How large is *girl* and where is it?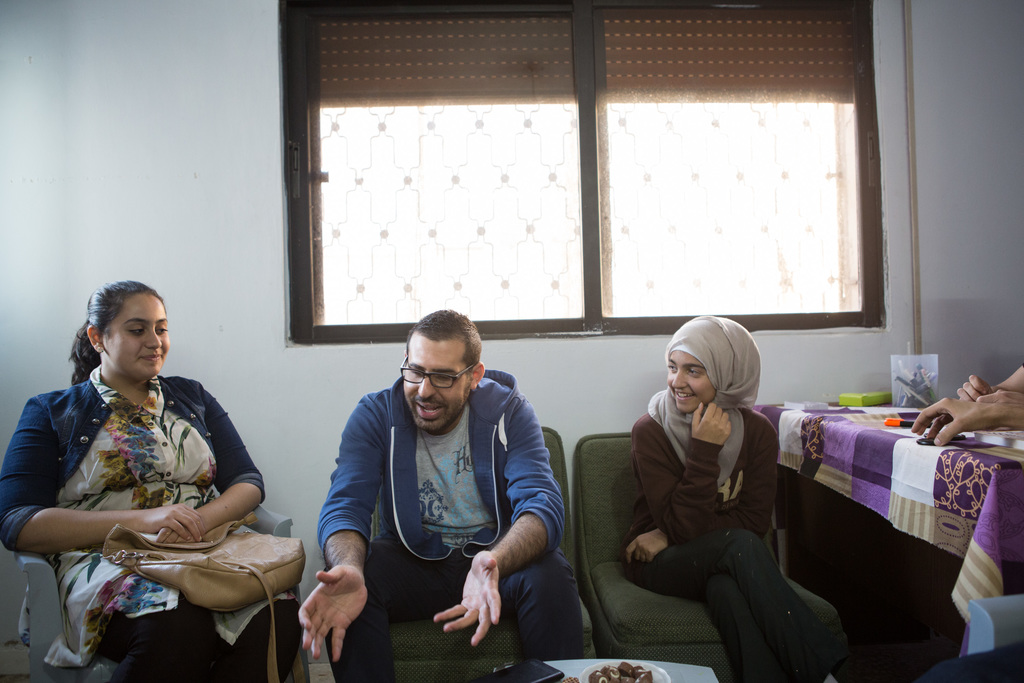
Bounding box: x1=620, y1=314, x2=833, y2=682.
